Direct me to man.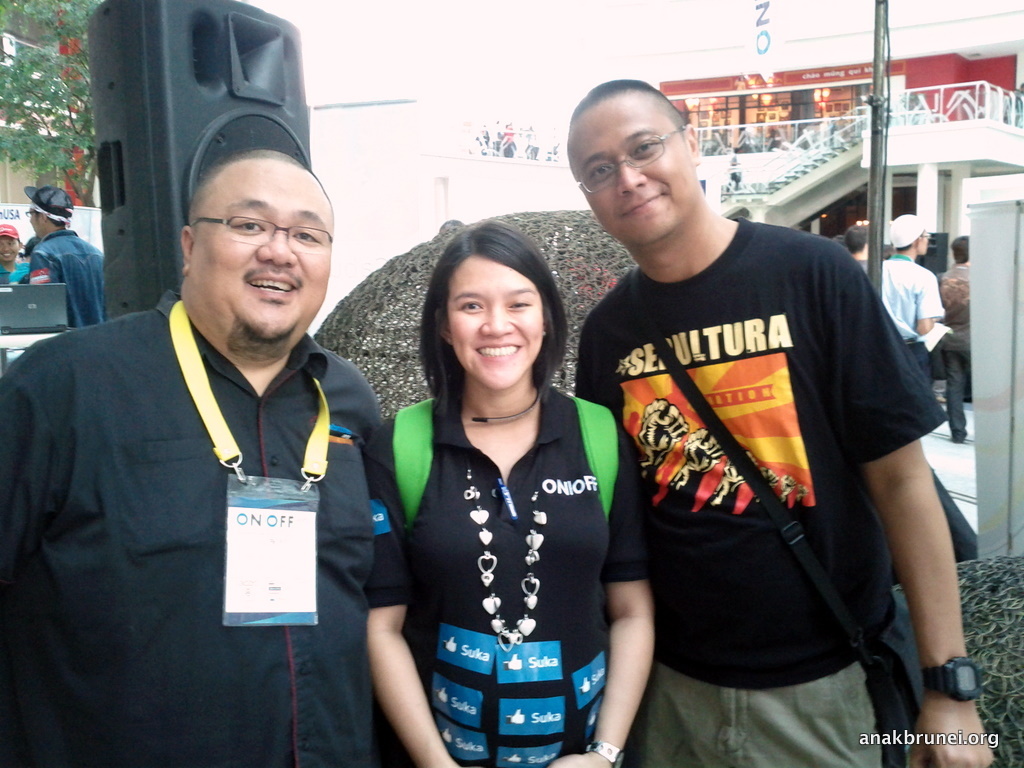
Direction: detection(25, 66, 404, 760).
